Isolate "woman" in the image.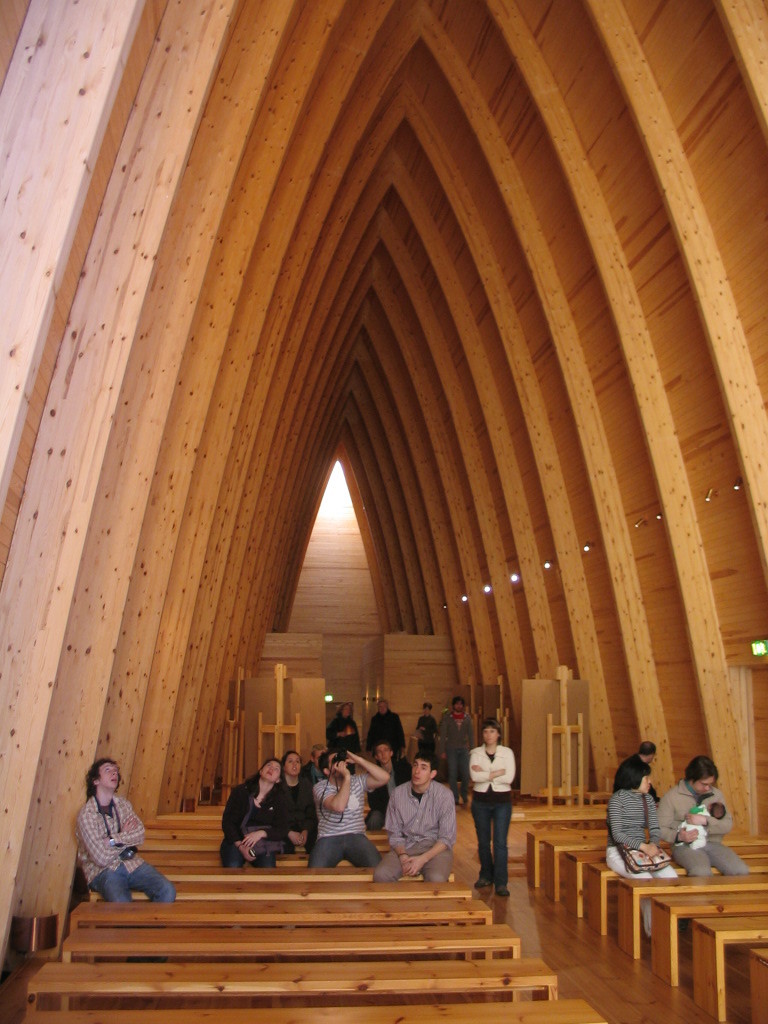
Isolated region: [left=220, top=762, right=286, bottom=875].
